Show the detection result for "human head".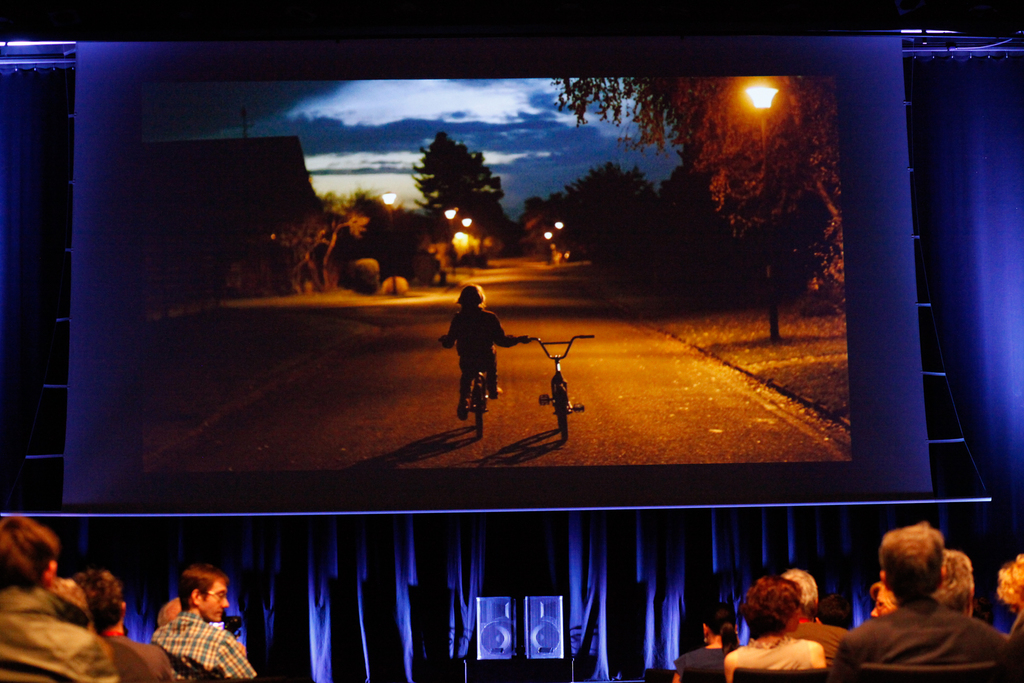
bbox(992, 554, 1023, 611).
